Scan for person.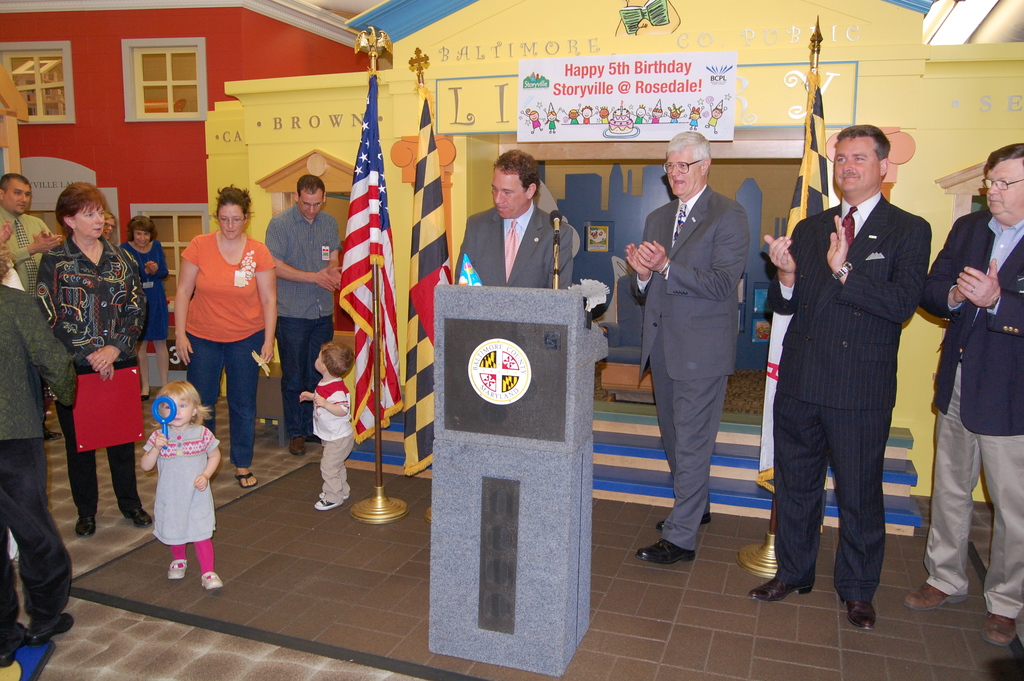
Scan result: [left=624, top=132, right=750, bottom=566].
